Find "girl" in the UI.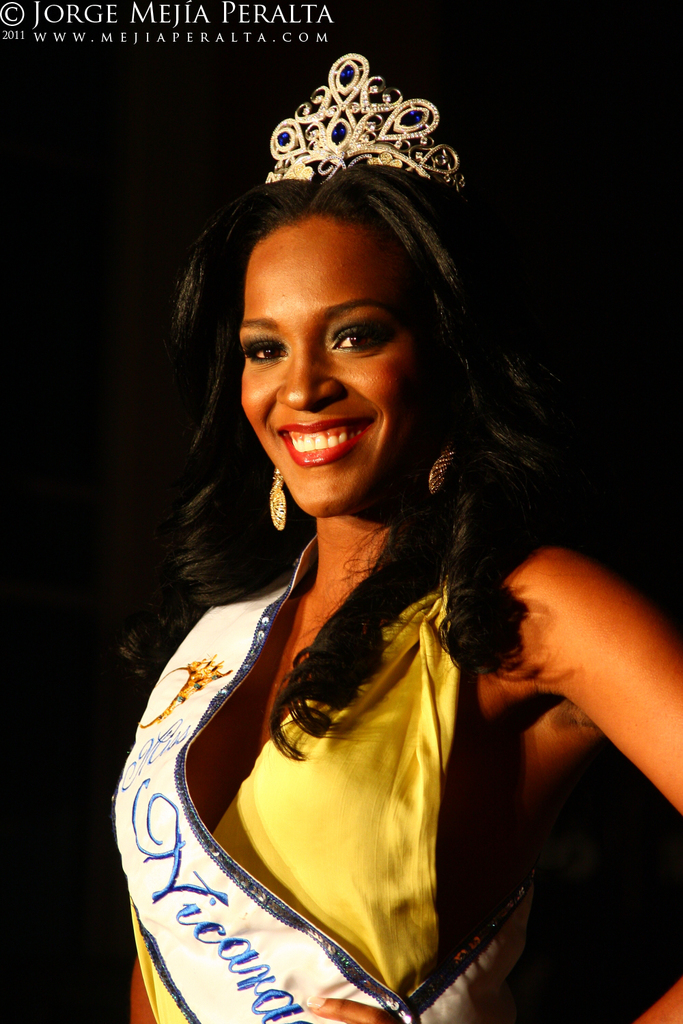
UI element at [129,52,682,1023].
